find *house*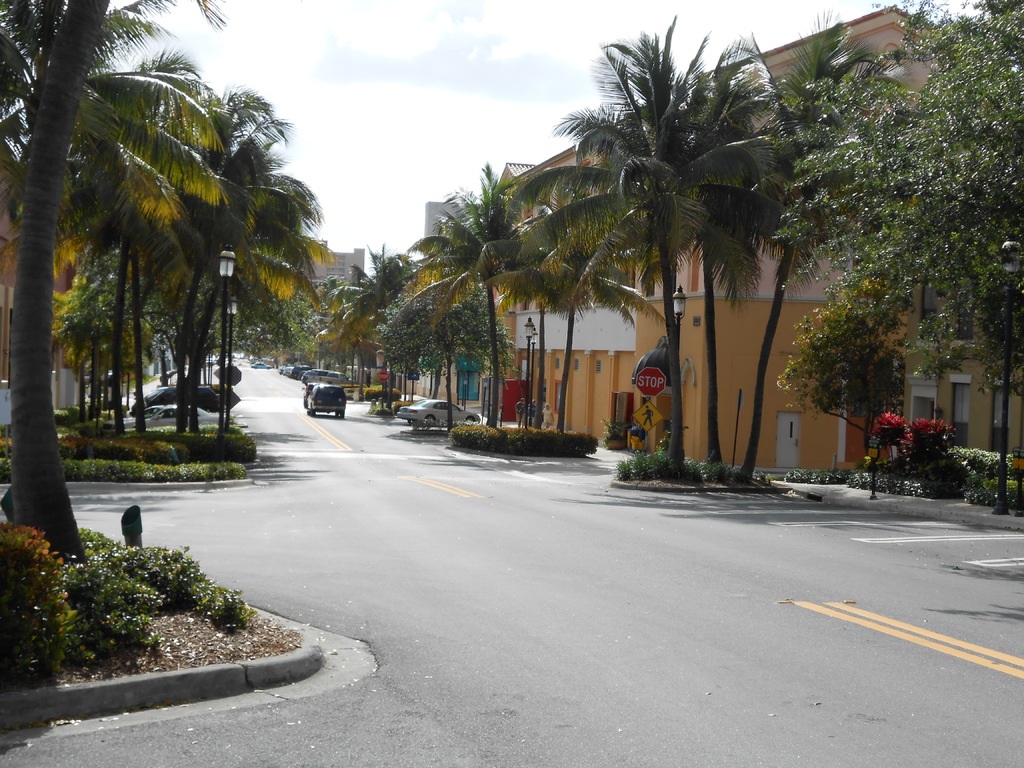
308/288/410/407
